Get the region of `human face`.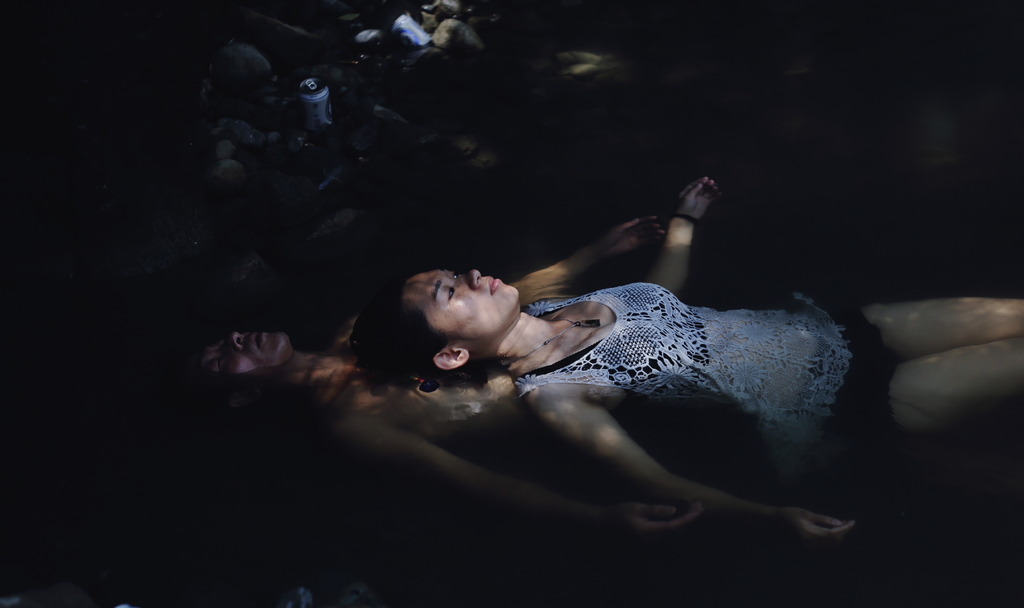
select_region(402, 267, 522, 335).
